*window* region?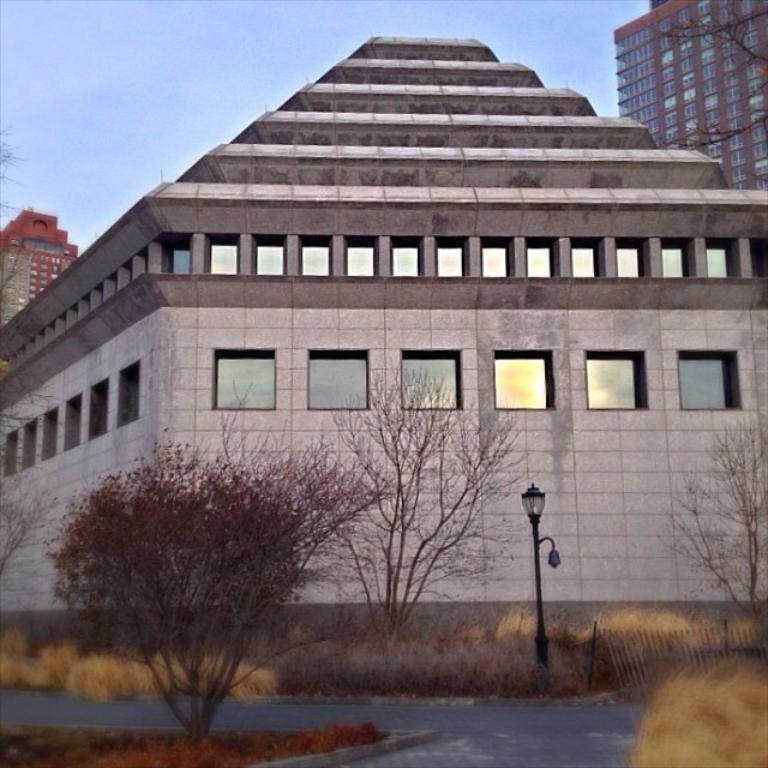
Rect(401, 354, 463, 410)
